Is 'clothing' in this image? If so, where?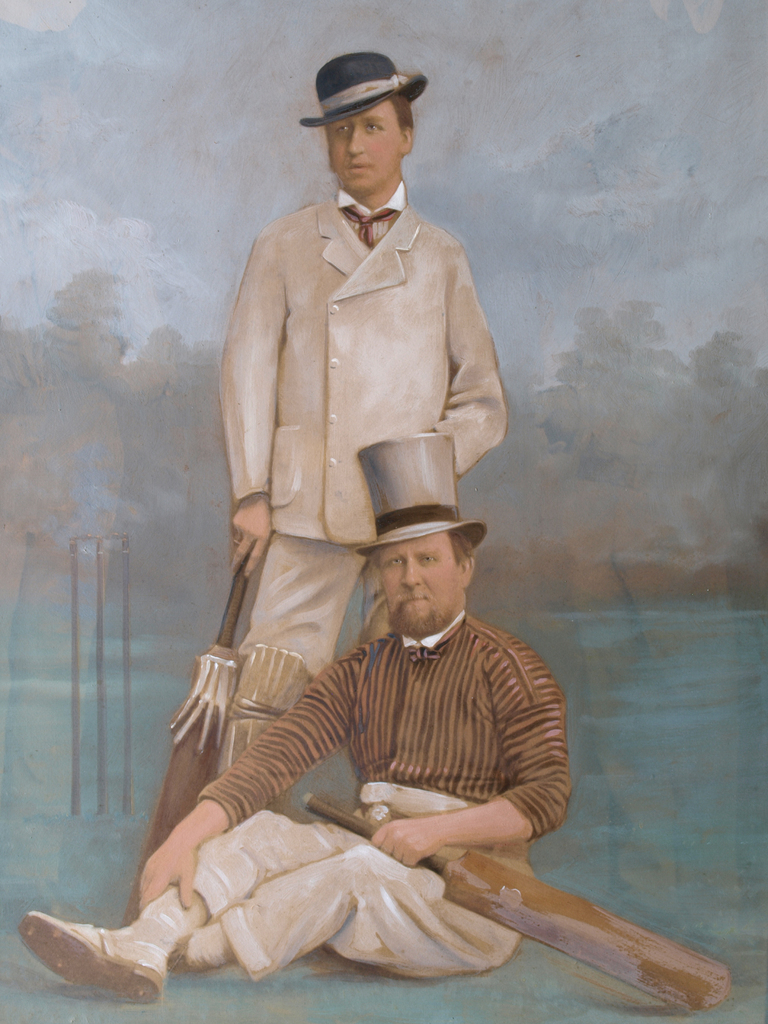
Yes, at {"left": 213, "top": 181, "right": 506, "bottom": 696}.
